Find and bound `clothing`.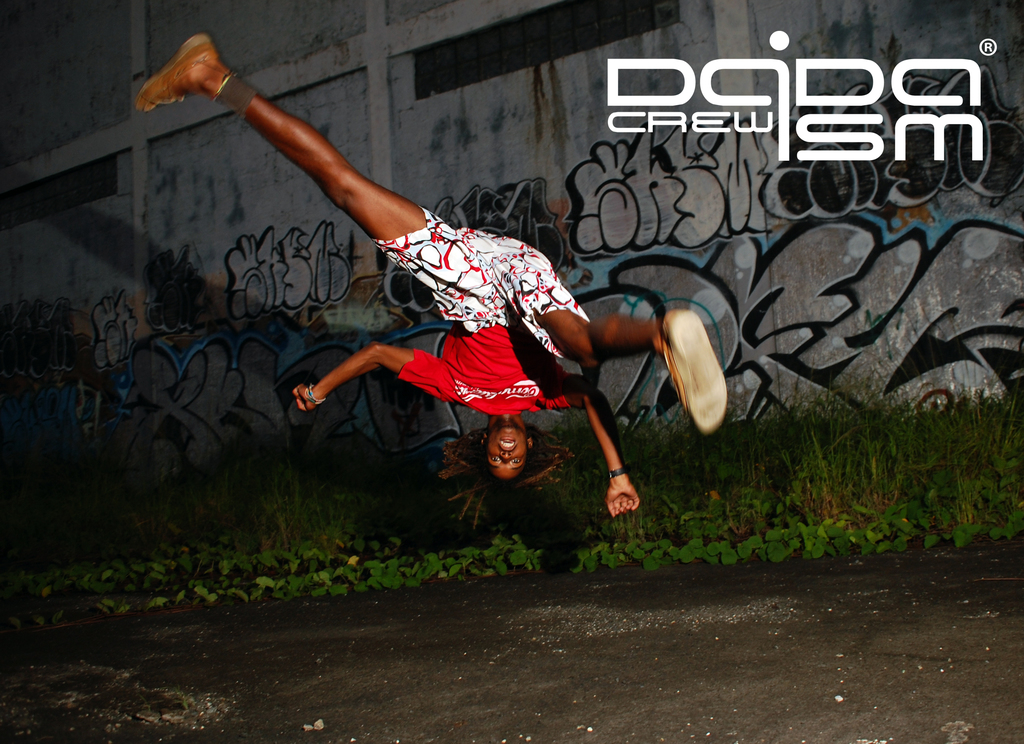
Bound: bbox(372, 208, 591, 416).
